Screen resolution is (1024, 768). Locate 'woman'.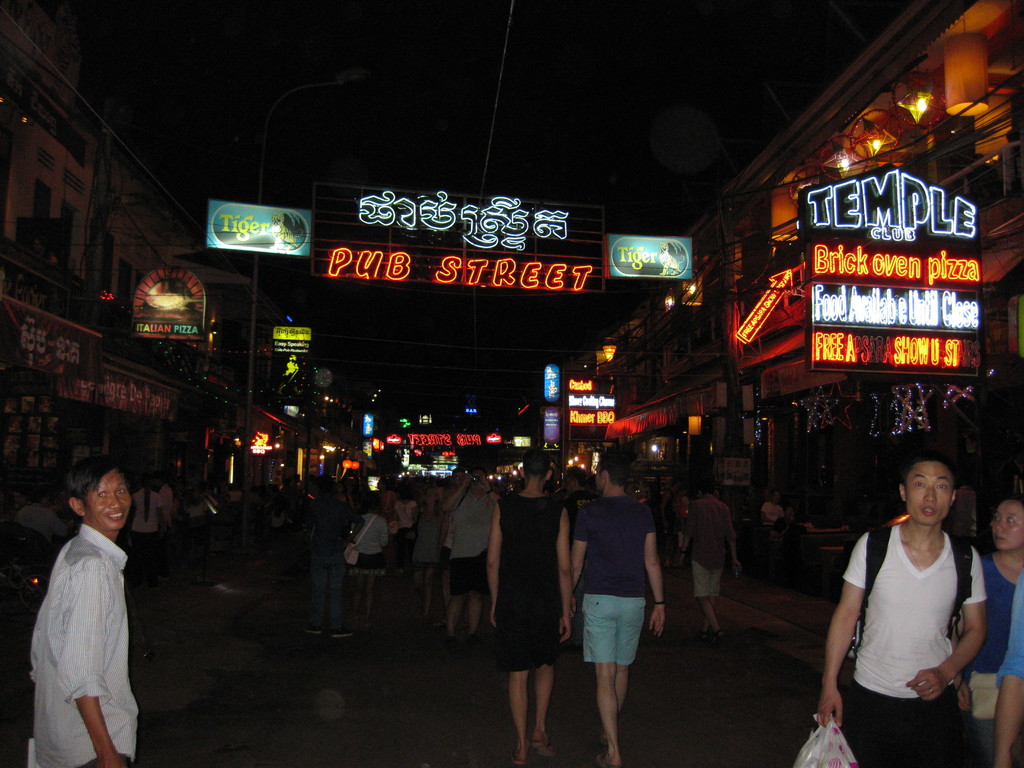
131/474/163/584.
